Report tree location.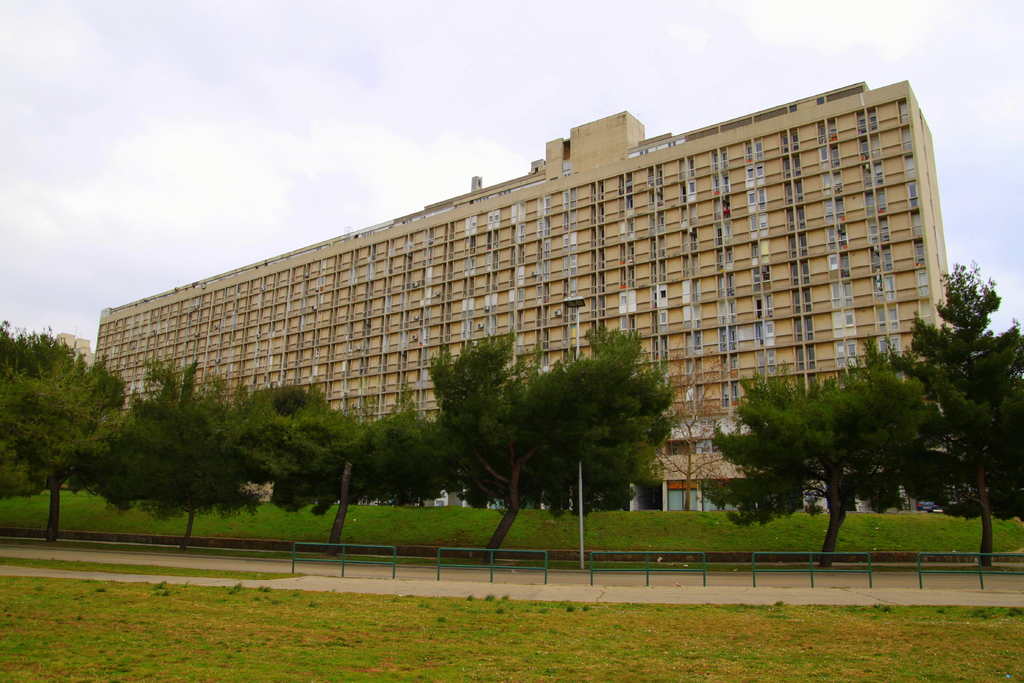
Report: l=410, t=325, r=677, b=575.
